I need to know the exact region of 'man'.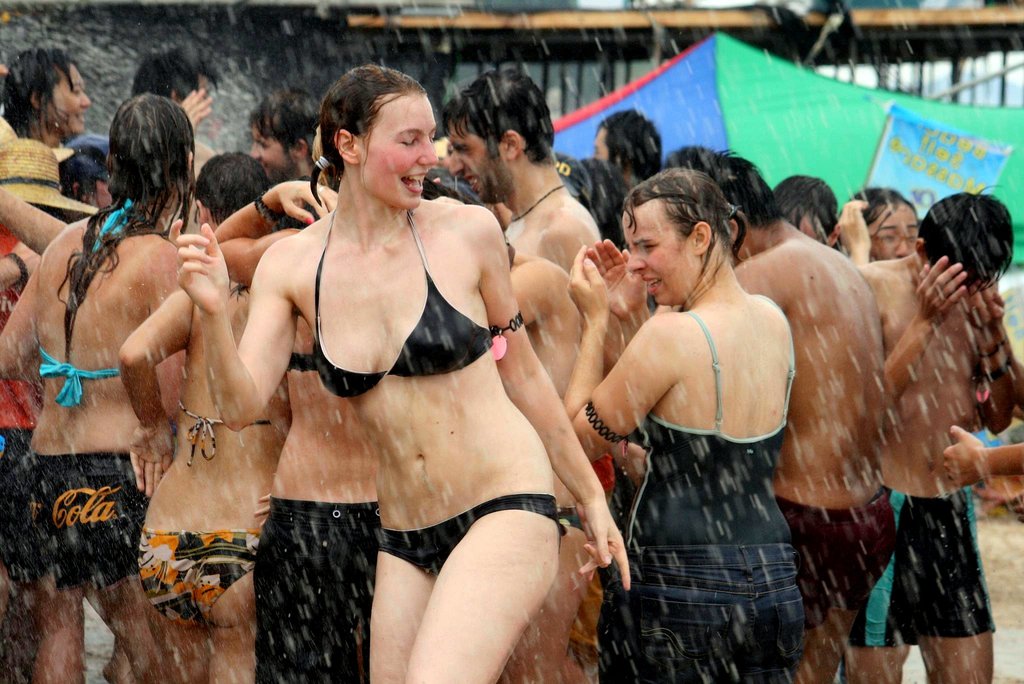
Region: l=853, t=186, r=1013, b=682.
